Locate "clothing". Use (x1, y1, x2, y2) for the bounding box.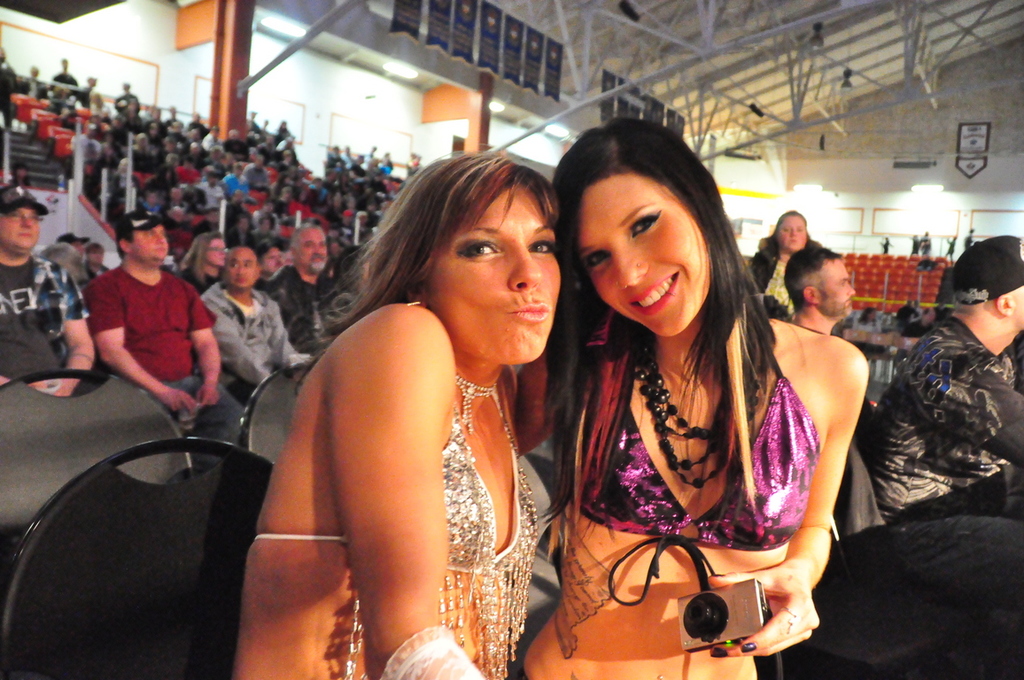
(253, 211, 277, 228).
